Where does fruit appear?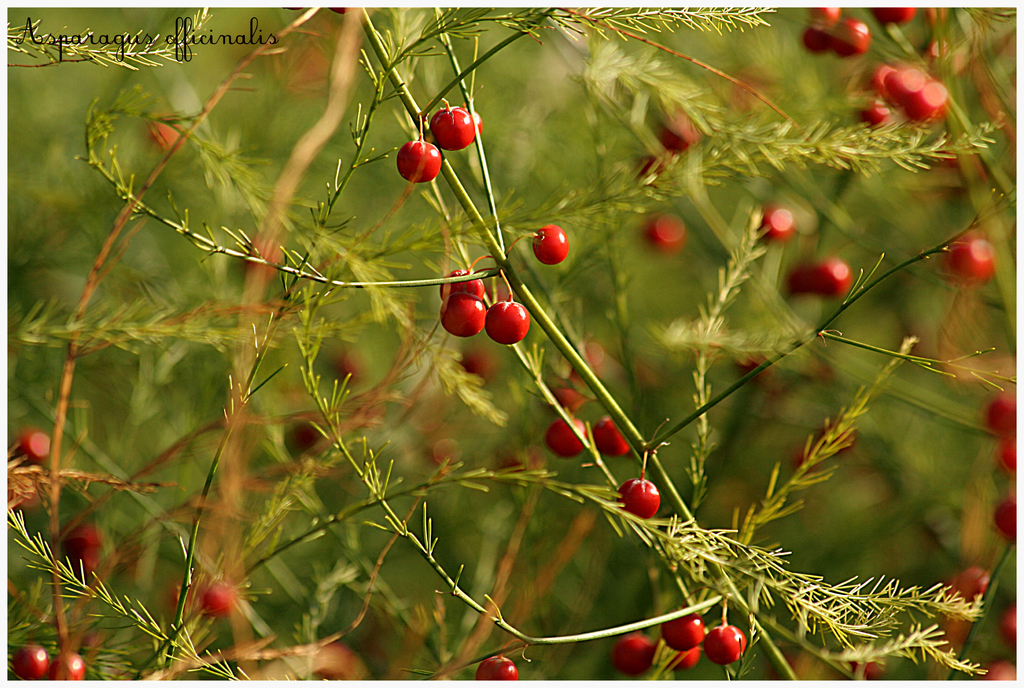
Appears at left=24, top=422, right=52, bottom=459.
